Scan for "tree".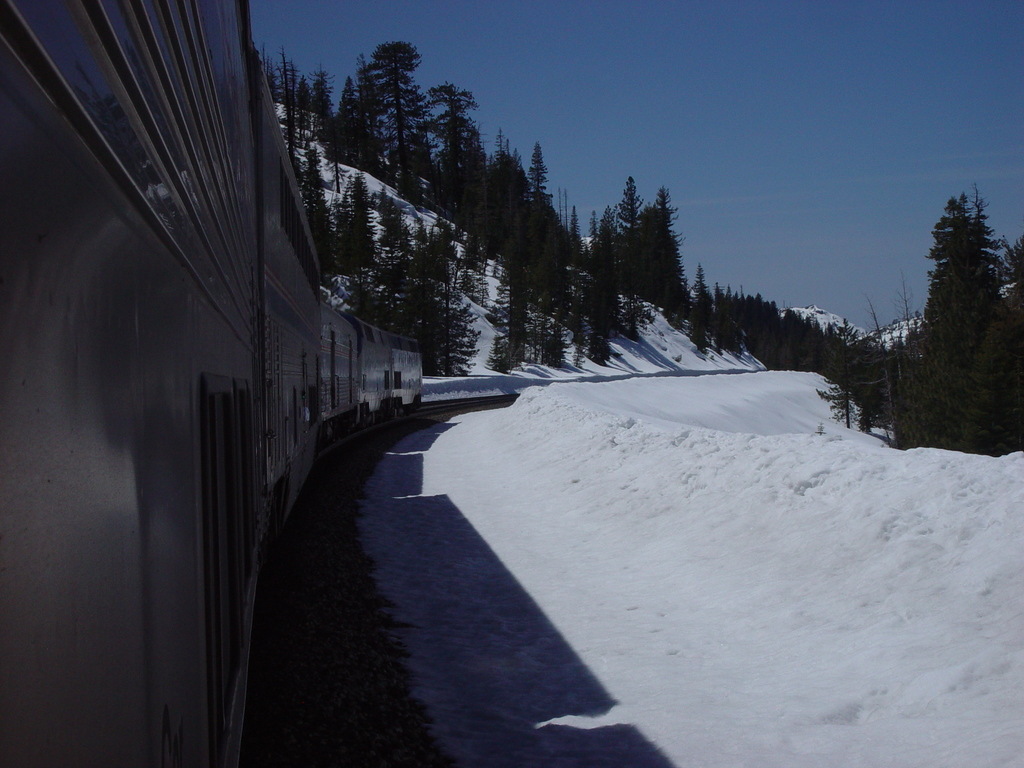
Scan result: select_region(854, 332, 883, 415).
